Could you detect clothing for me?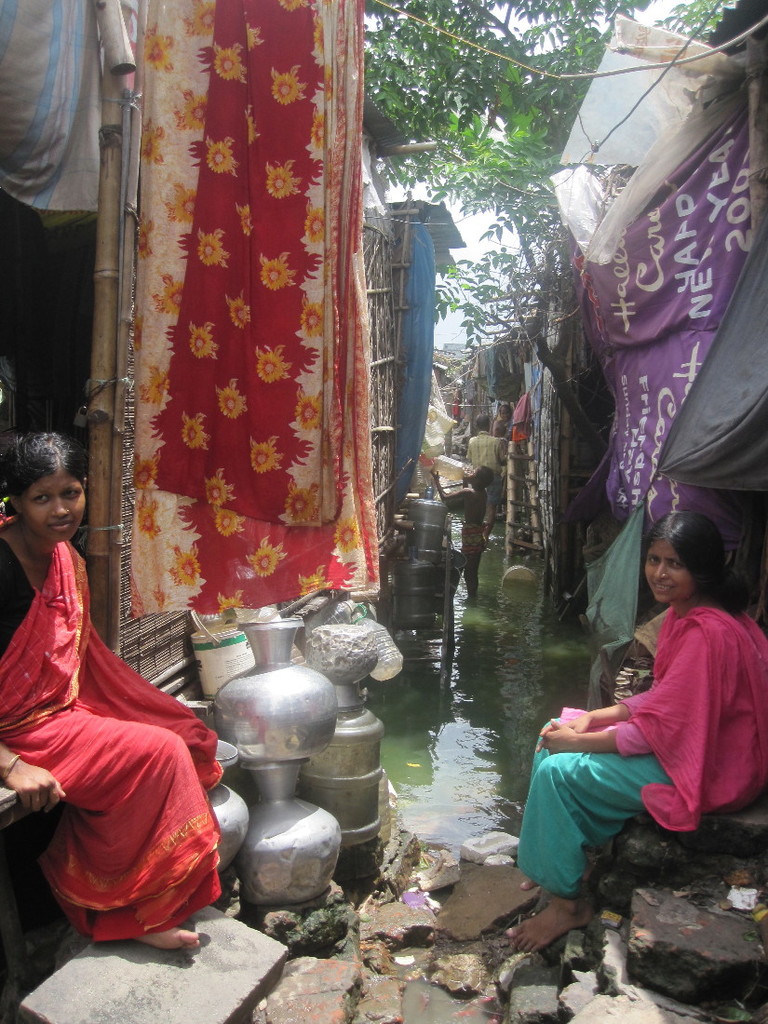
Detection result: [0, 540, 236, 951].
